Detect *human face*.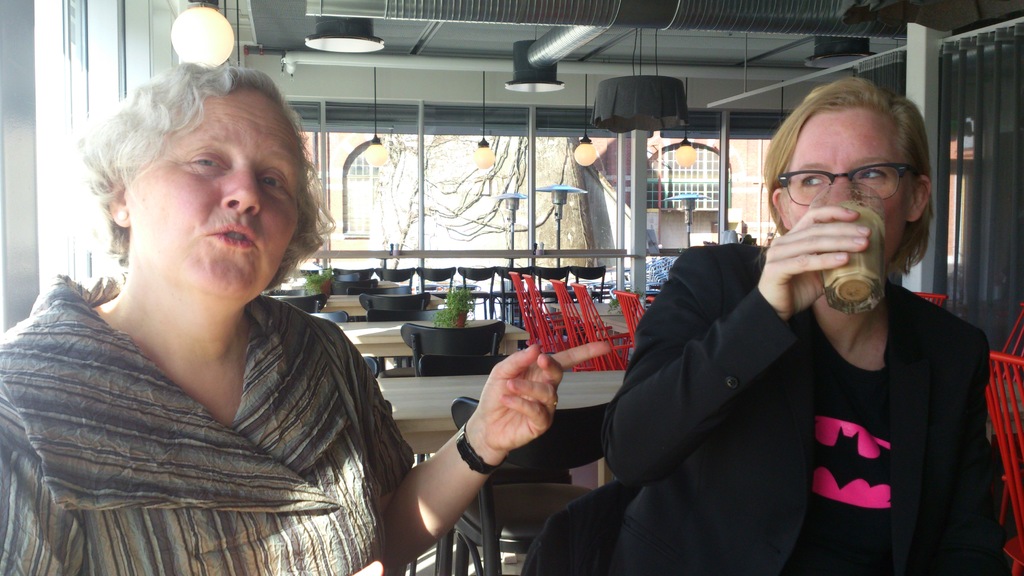
Detected at pyautogui.locateOnScreen(785, 100, 916, 275).
